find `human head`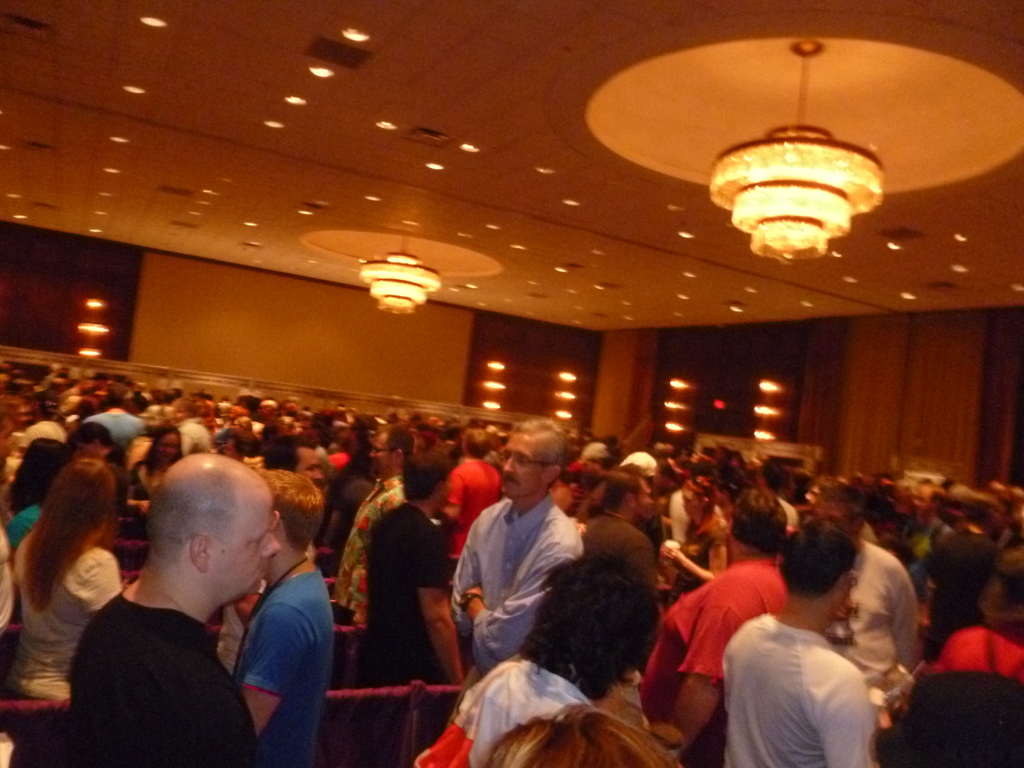
584, 442, 617, 465
